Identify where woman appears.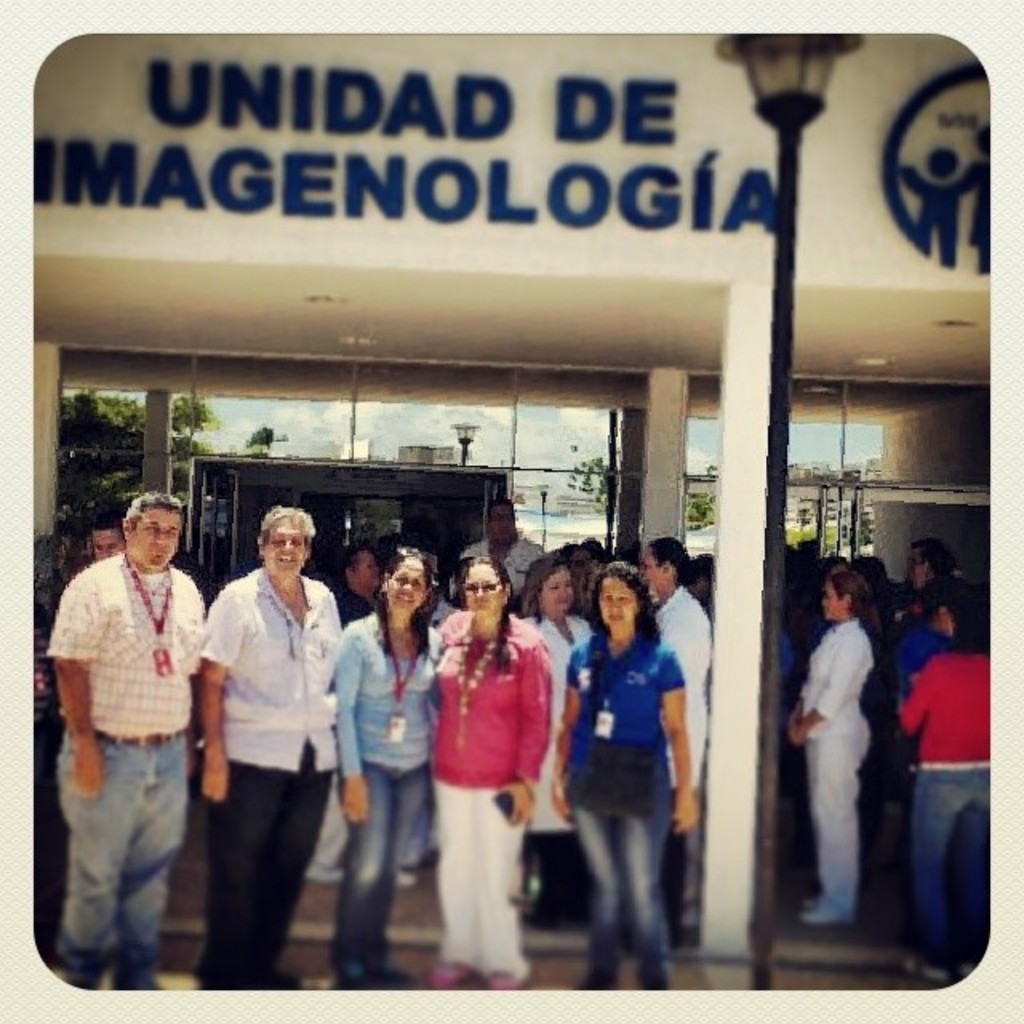
Appears at x1=414 y1=555 x2=562 y2=966.
